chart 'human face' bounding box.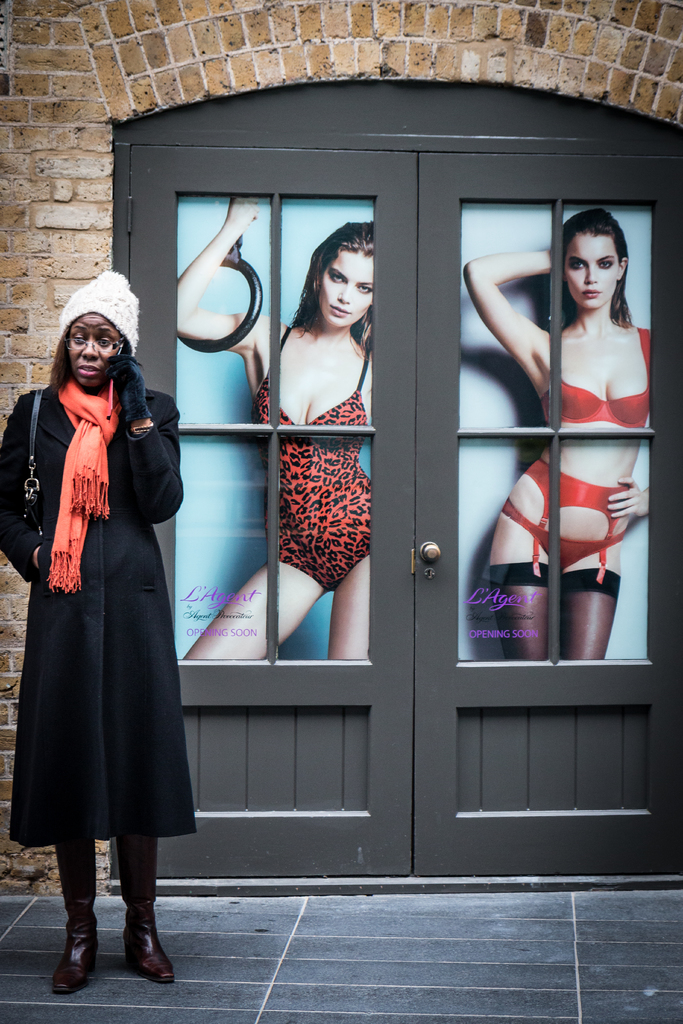
Charted: bbox=(318, 245, 373, 329).
